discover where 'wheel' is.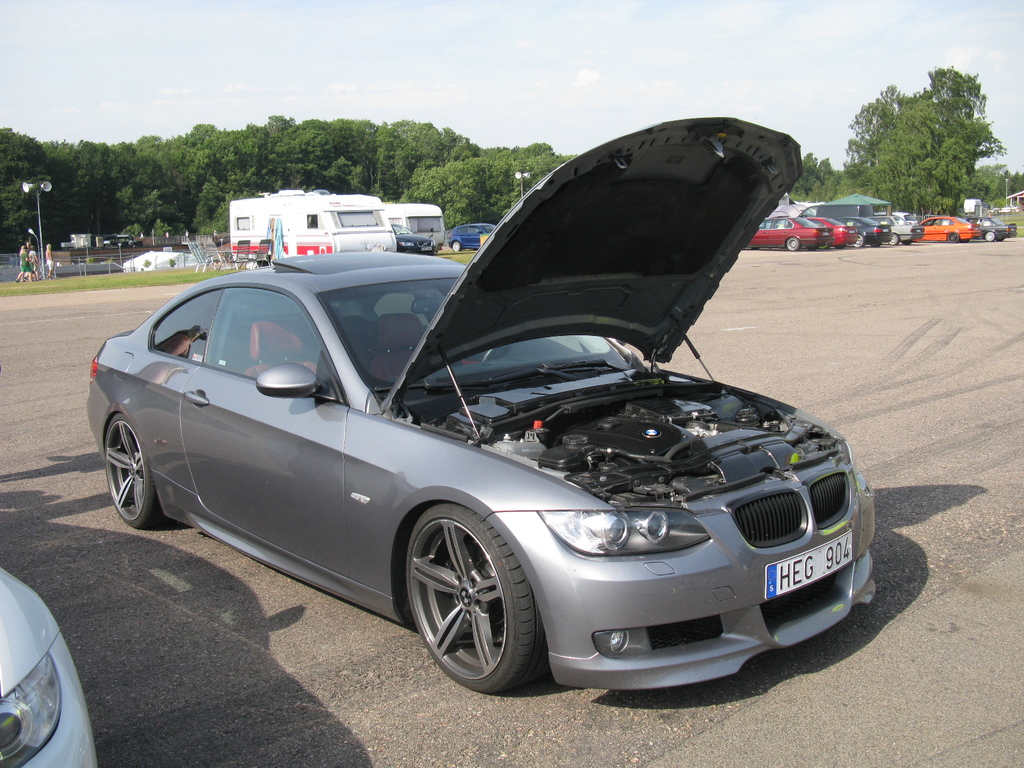
Discovered at region(852, 232, 862, 248).
